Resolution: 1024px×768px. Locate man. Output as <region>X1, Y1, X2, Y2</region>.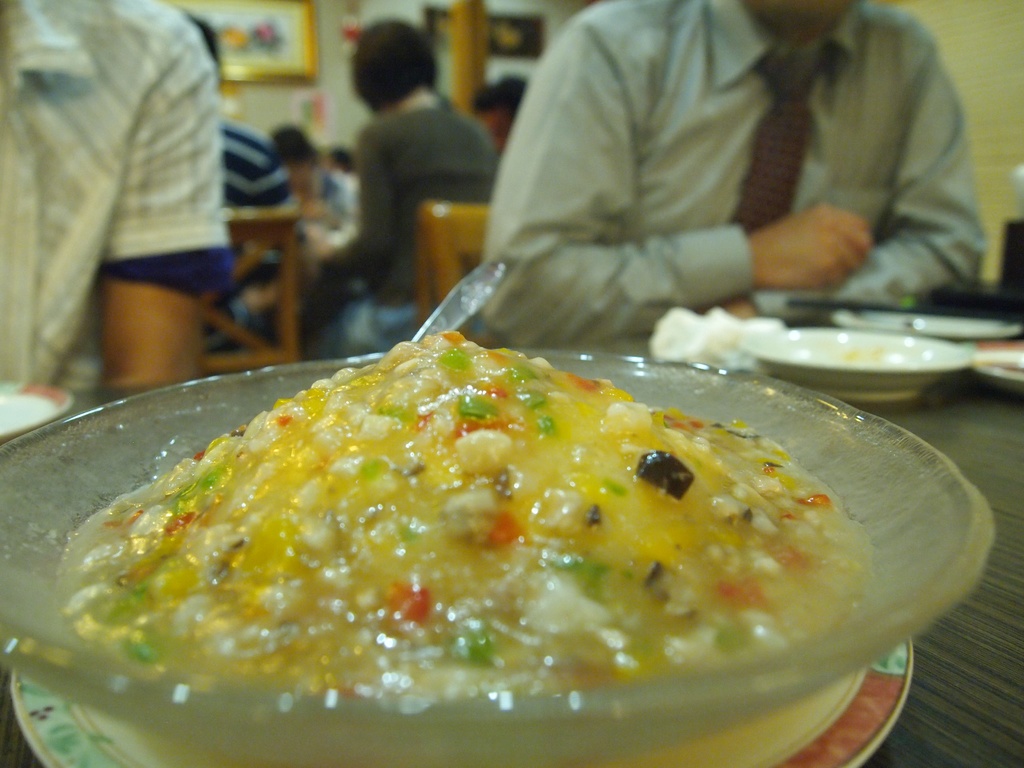
<region>272, 121, 351, 214</region>.
